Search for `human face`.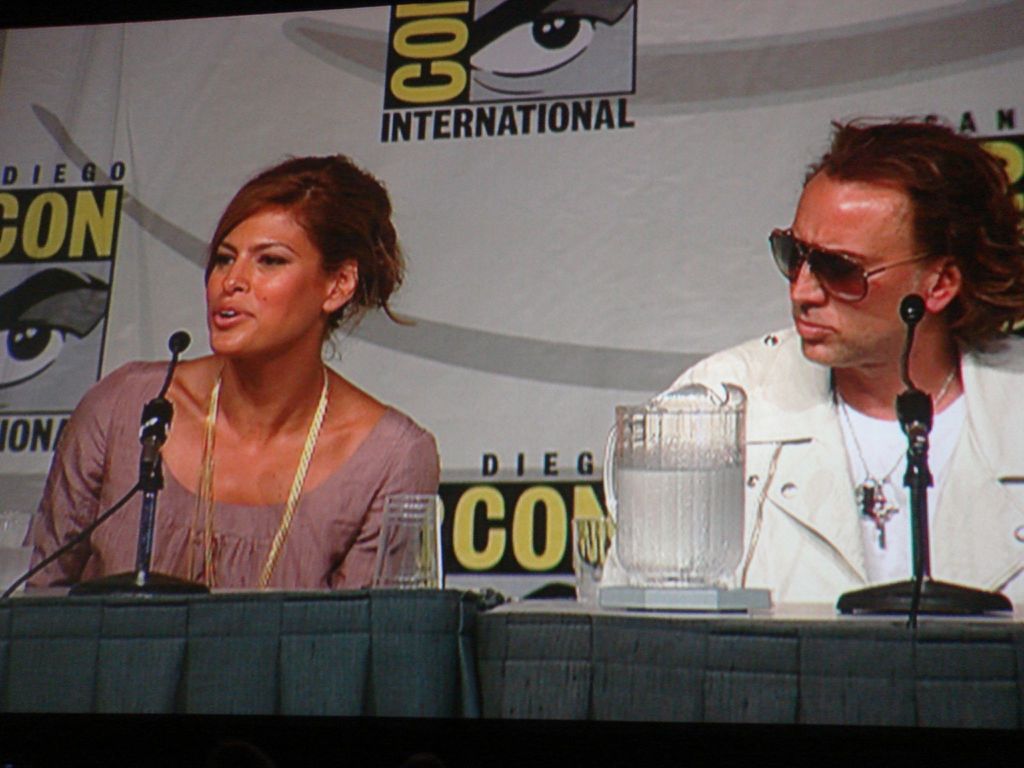
Found at [204,209,329,362].
